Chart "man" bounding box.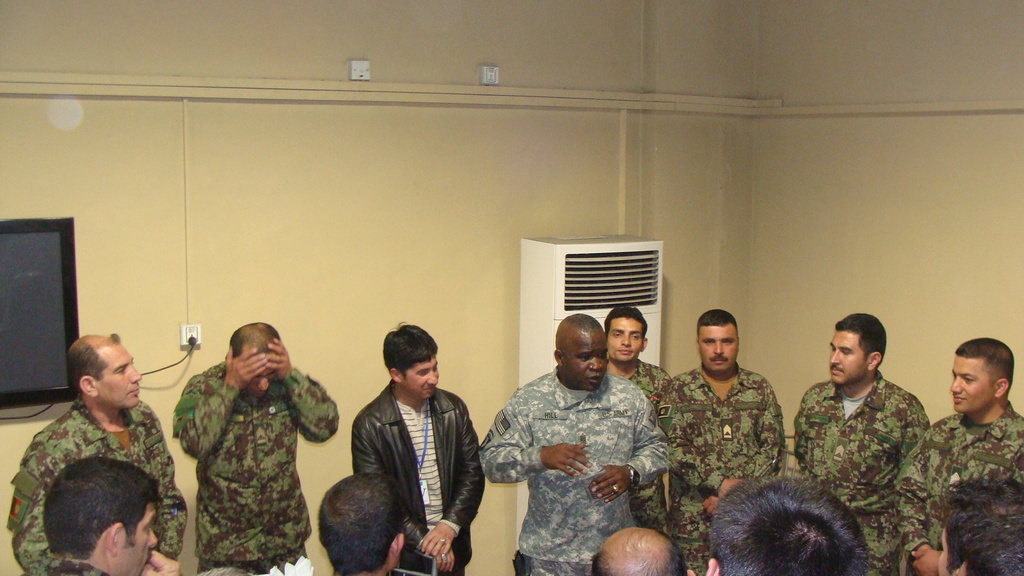
Charted: [477, 313, 669, 575].
